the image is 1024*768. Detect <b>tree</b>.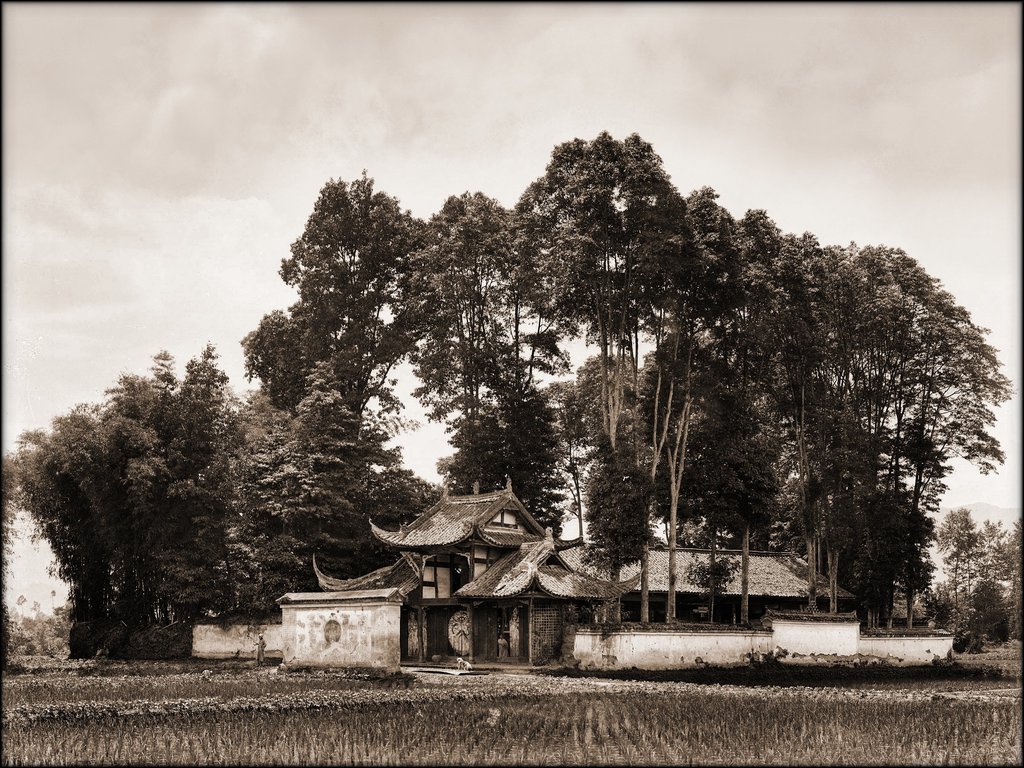
Detection: bbox(239, 166, 460, 458).
